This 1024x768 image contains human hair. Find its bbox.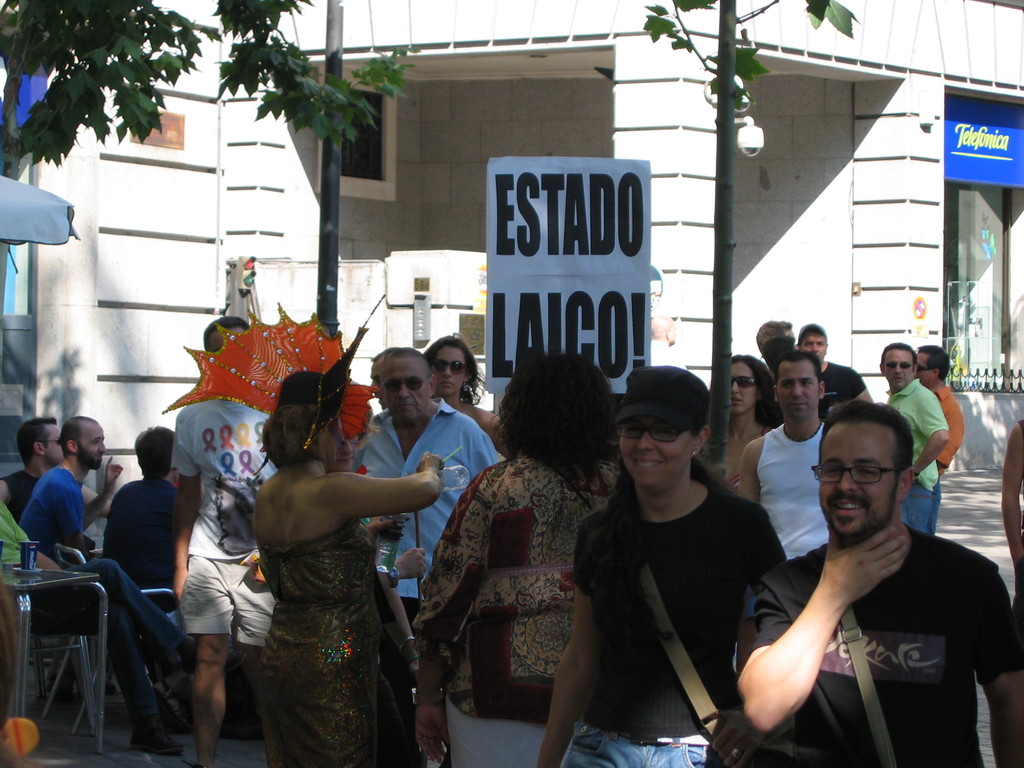
crop(883, 344, 916, 369).
